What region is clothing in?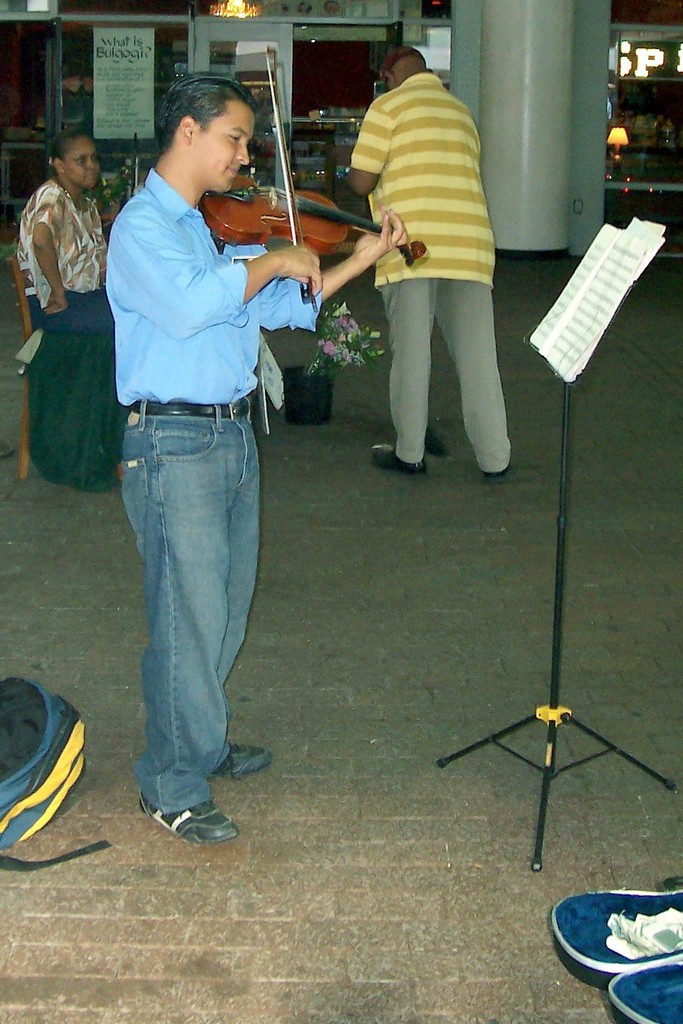
345 50 519 450.
